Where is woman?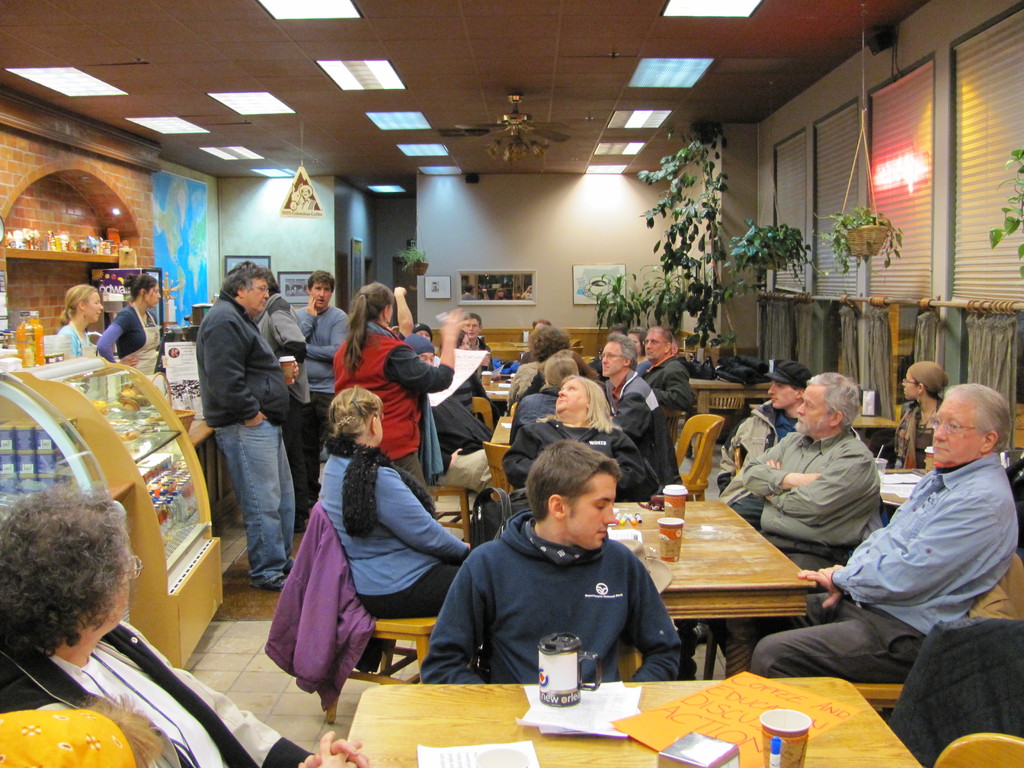
detection(310, 385, 479, 618).
